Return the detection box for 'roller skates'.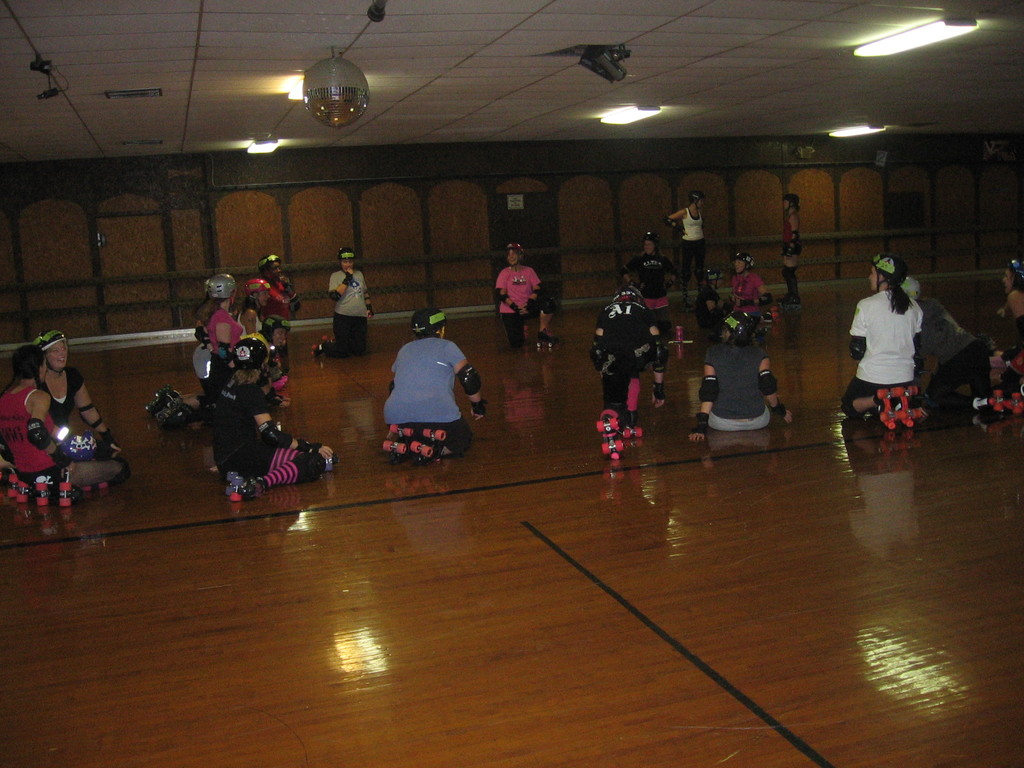
x1=310 y1=341 x2=321 y2=357.
